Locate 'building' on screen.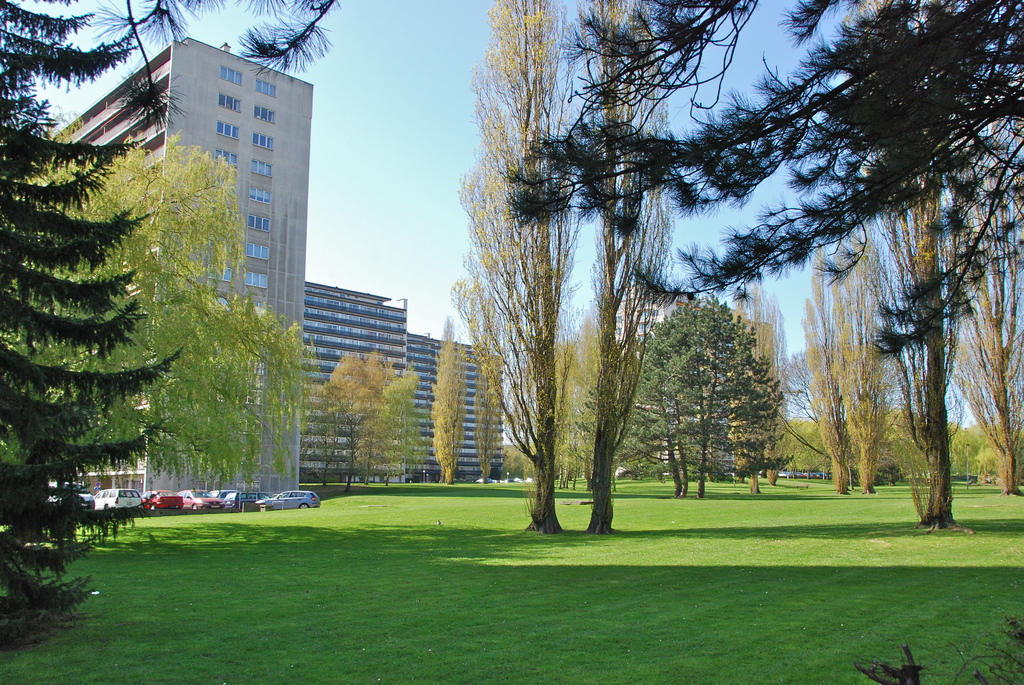
On screen at region(400, 327, 505, 474).
